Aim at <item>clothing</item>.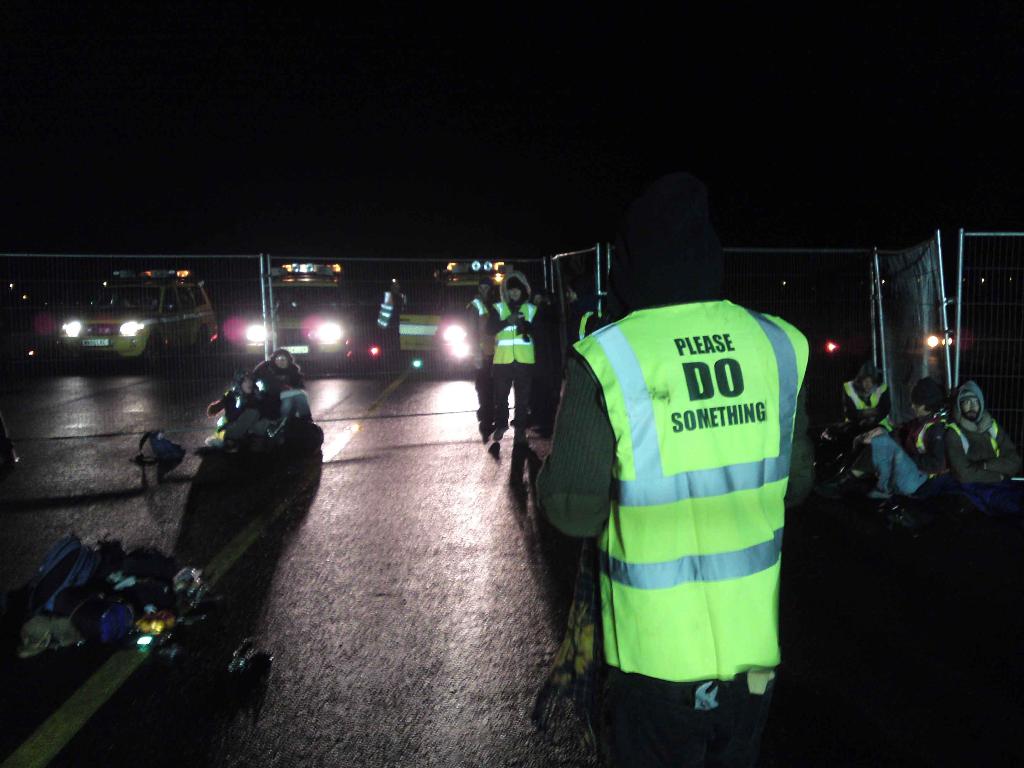
Aimed at [left=374, top=294, right=408, bottom=357].
